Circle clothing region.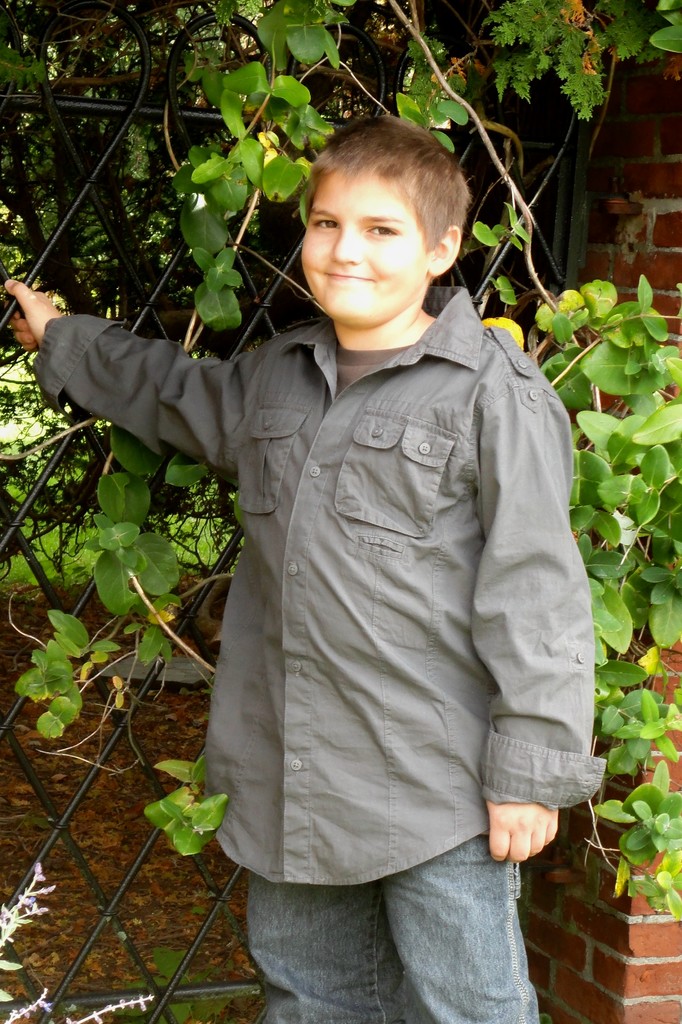
Region: [31,280,604,1023].
